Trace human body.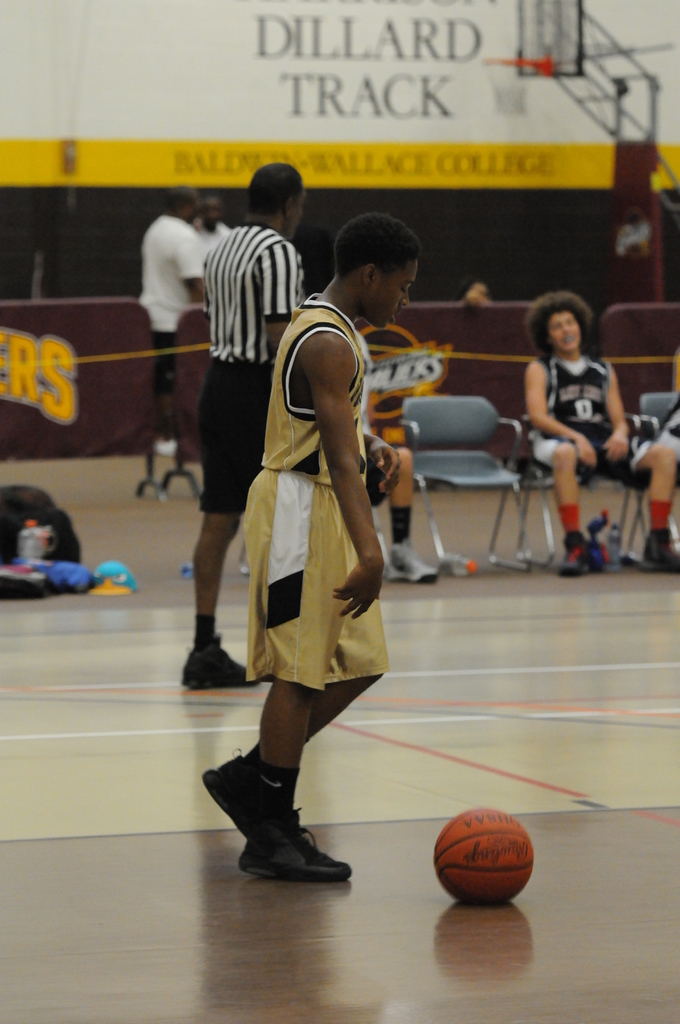
Traced to rect(523, 350, 679, 574).
